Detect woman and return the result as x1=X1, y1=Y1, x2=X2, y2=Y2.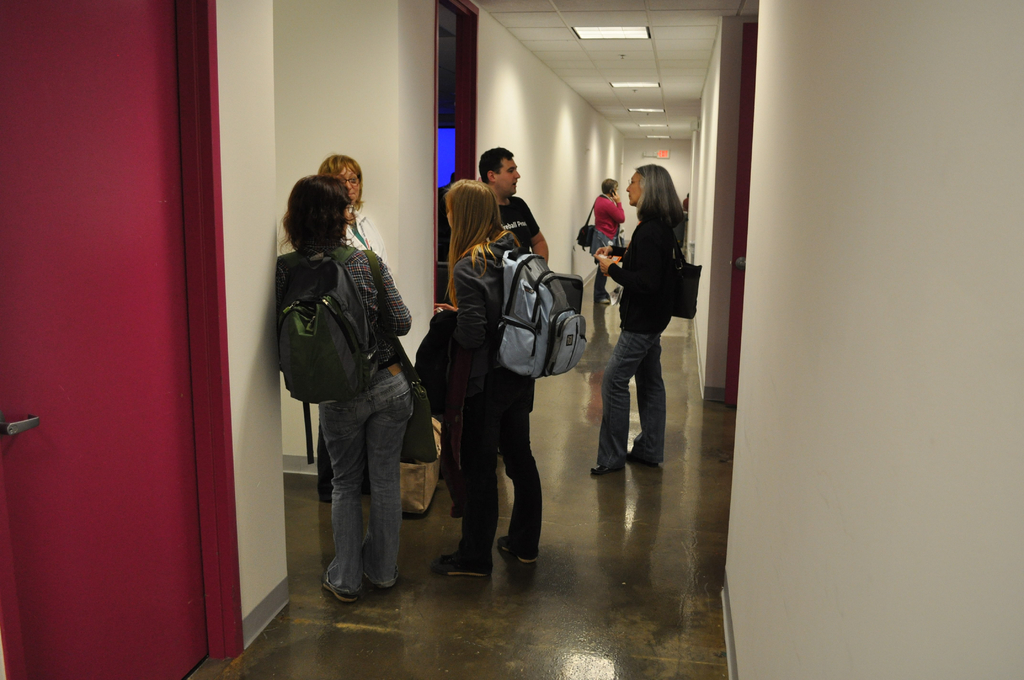
x1=271, y1=172, x2=416, y2=615.
